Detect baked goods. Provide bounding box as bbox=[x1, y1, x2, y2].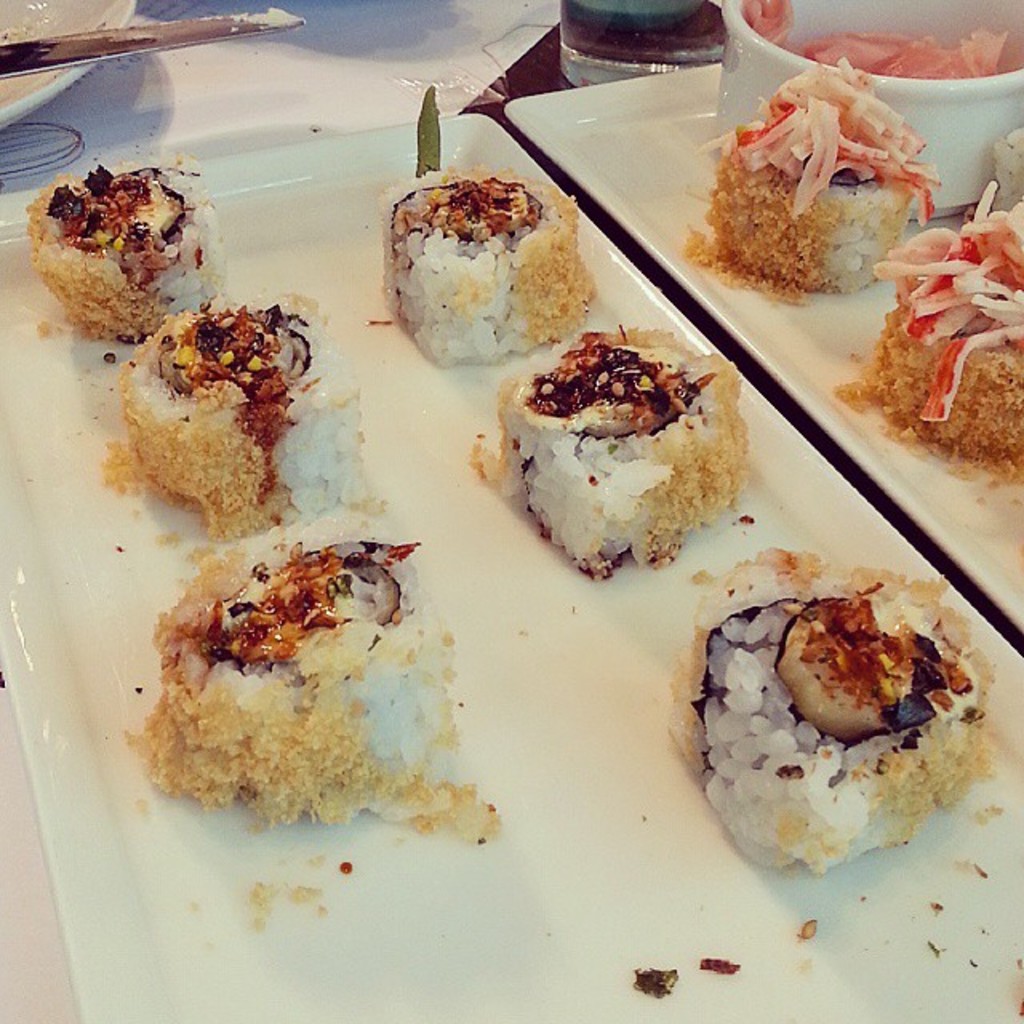
bbox=[989, 114, 1022, 206].
